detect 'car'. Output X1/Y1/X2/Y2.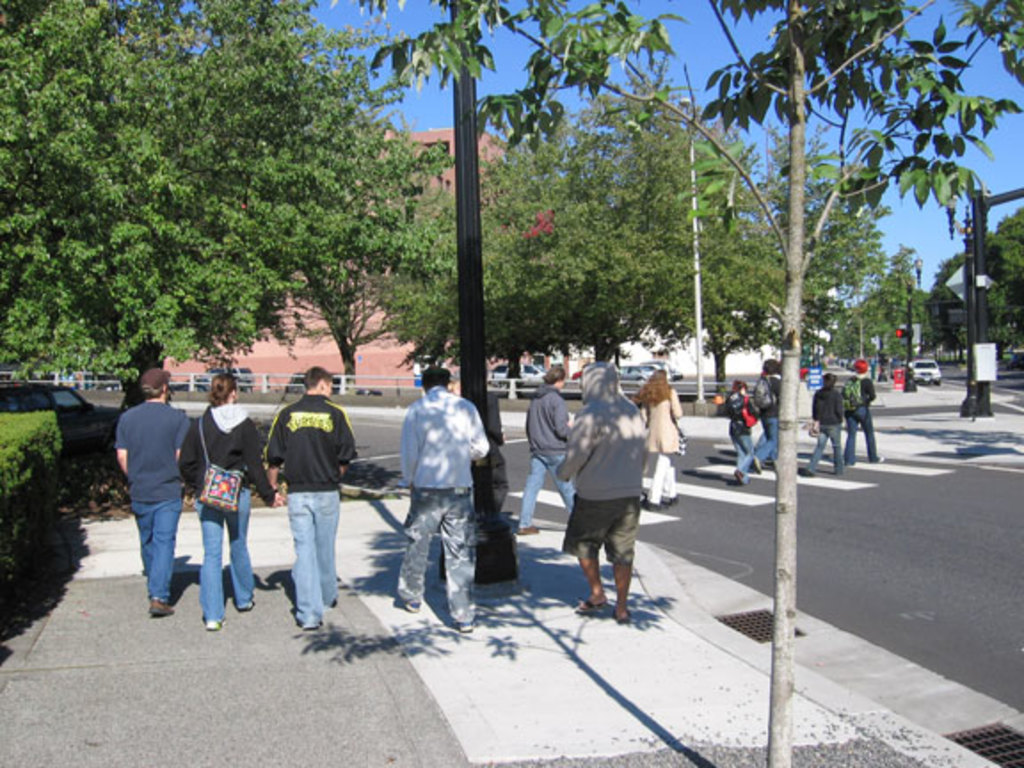
190/368/252/388.
